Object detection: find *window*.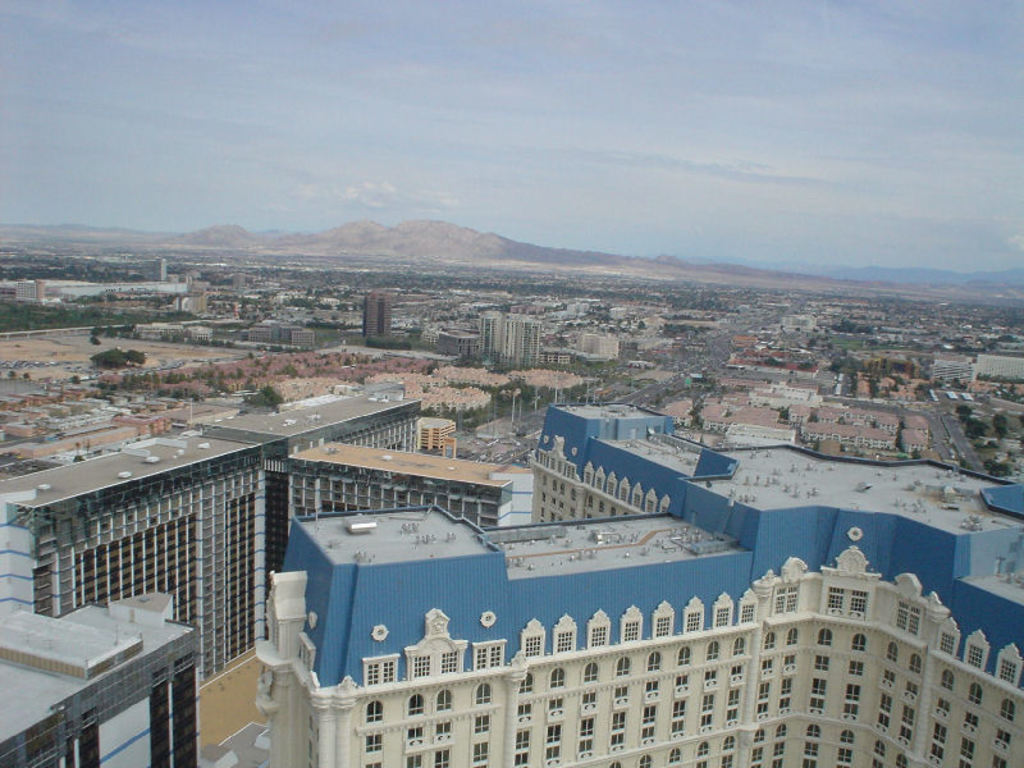
x1=996, y1=657, x2=1023, y2=691.
